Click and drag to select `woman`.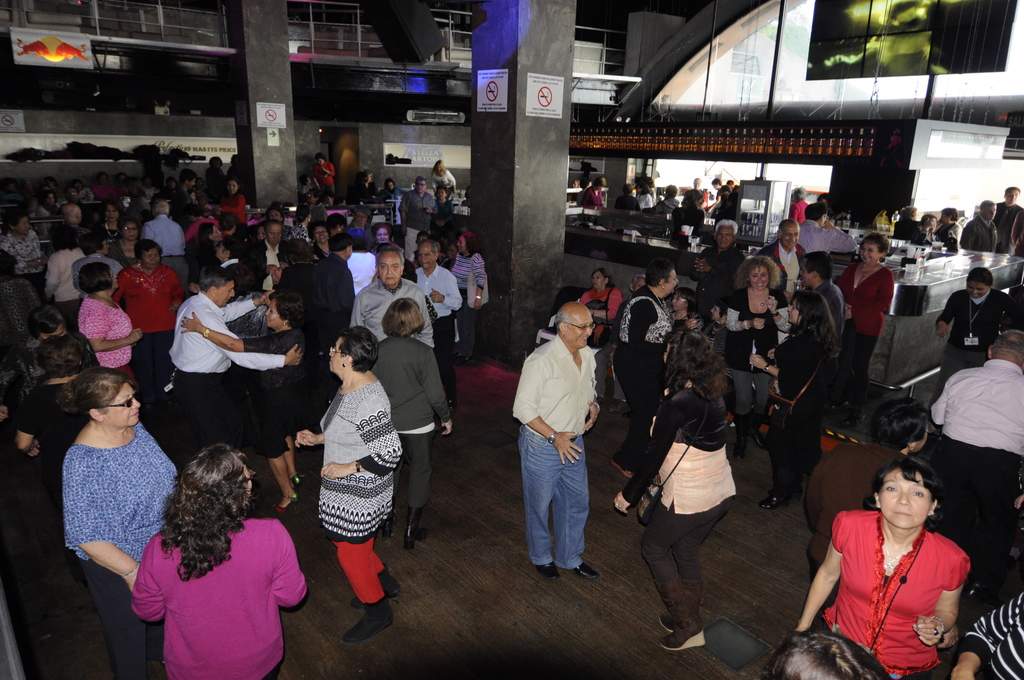
Selection: (x1=829, y1=233, x2=897, y2=446).
